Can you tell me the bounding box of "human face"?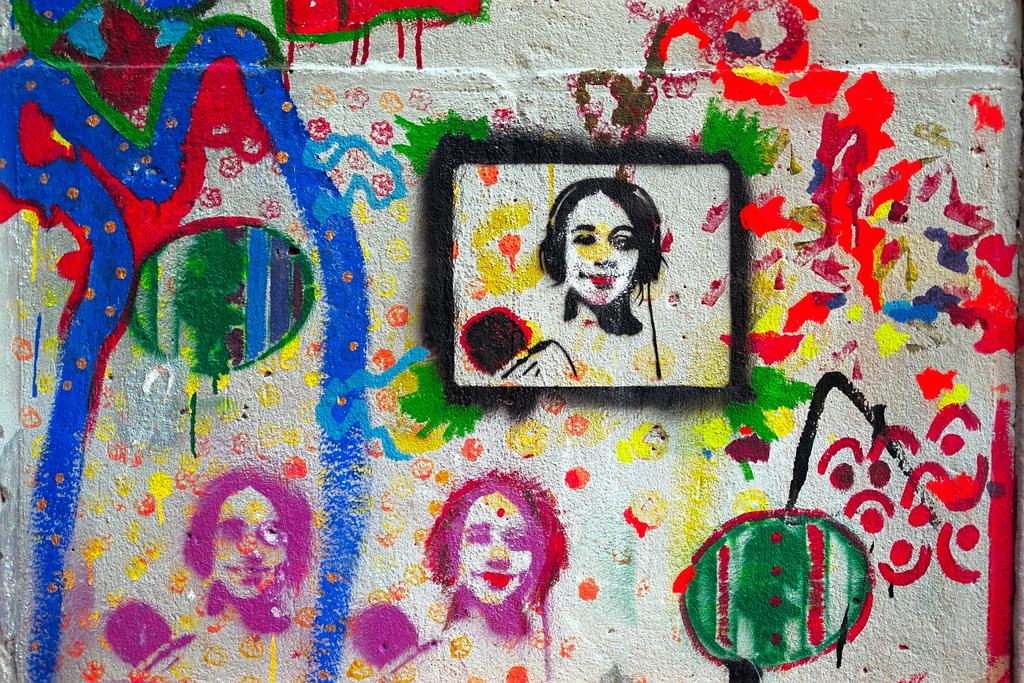
<box>566,192,641,304</box>.
